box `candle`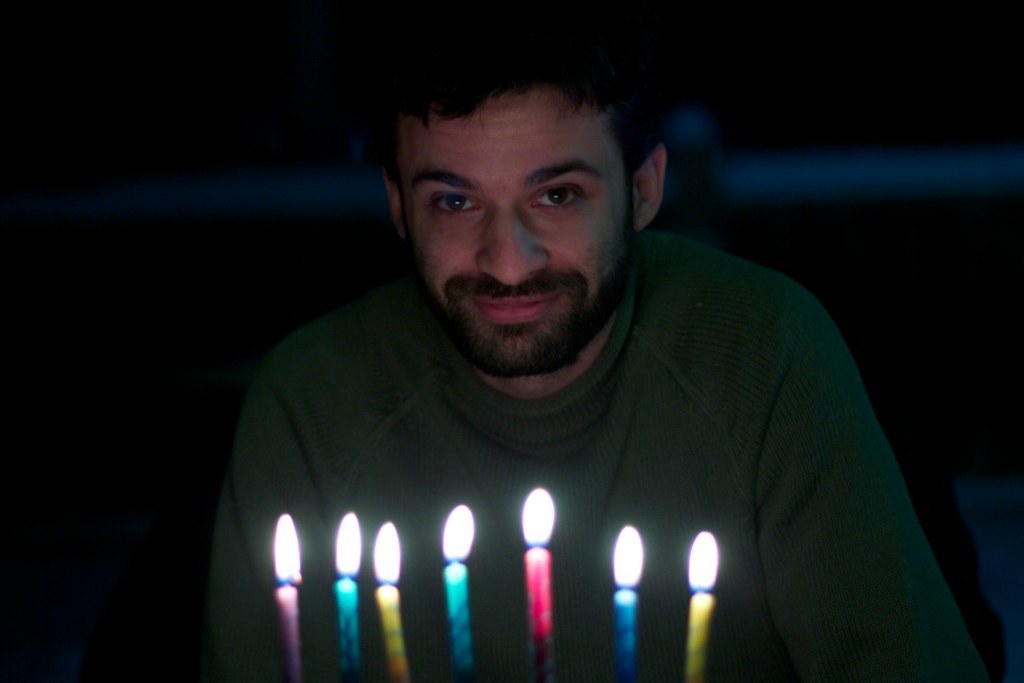
{"x1": 691, "y1": 528, "x2": 719, "y2": 682}
